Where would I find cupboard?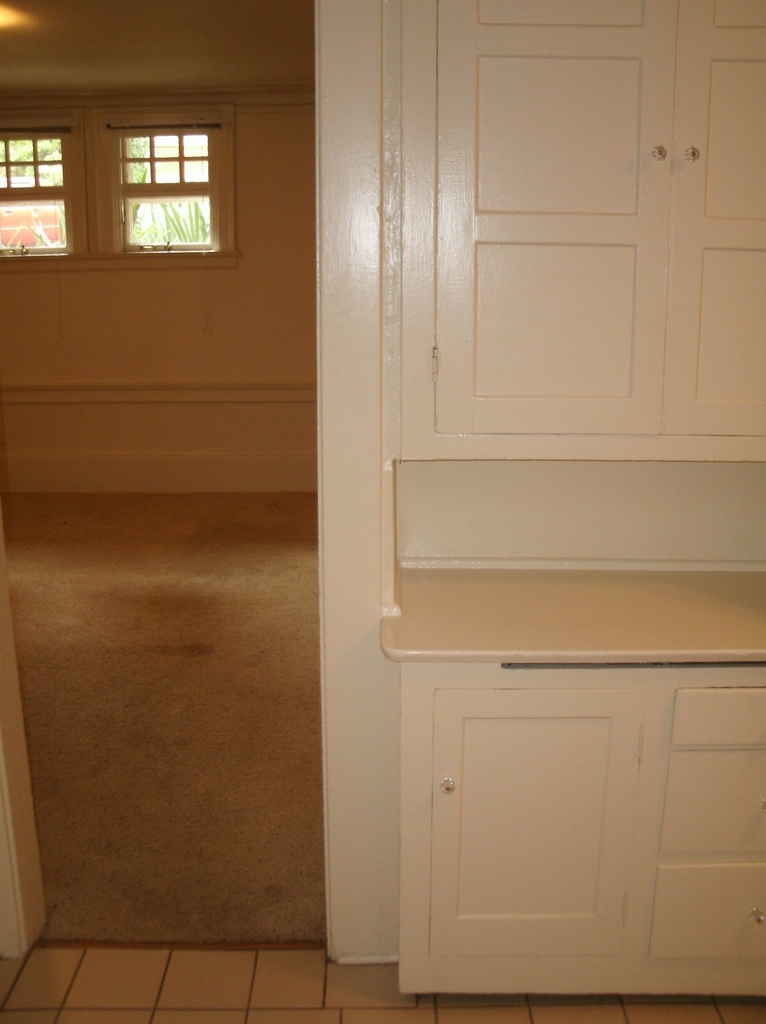
At Rect(376, 0, 765, 997).
